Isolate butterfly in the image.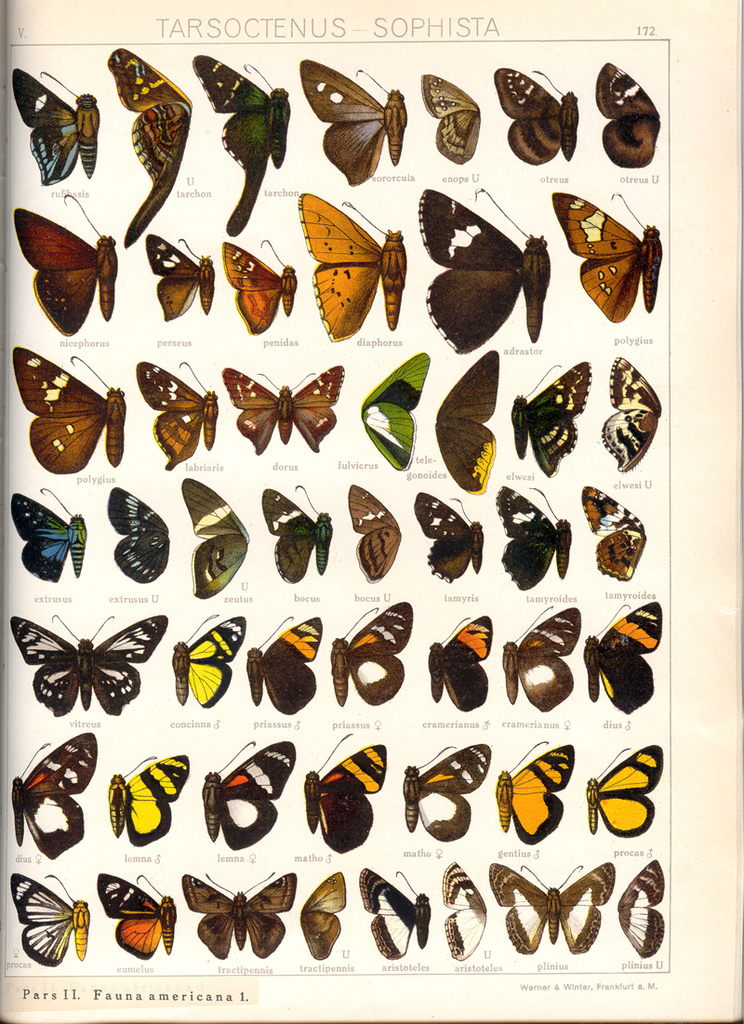
Isolated region: crop(427, 854, 499, 962).
